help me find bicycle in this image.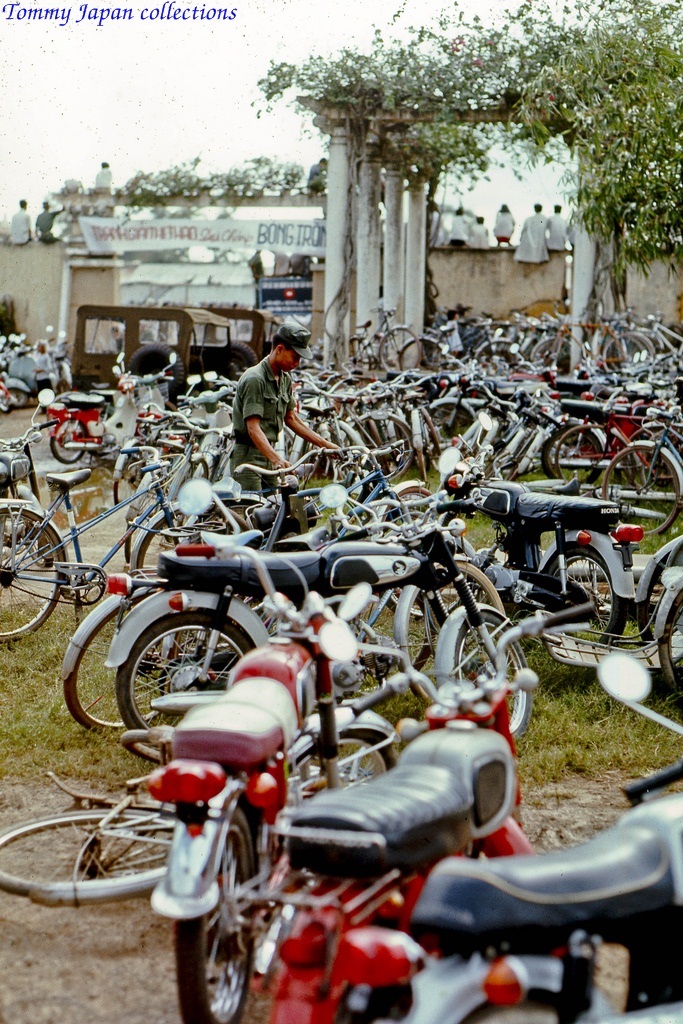
Found it: <box>323,442,441,550</box>.
